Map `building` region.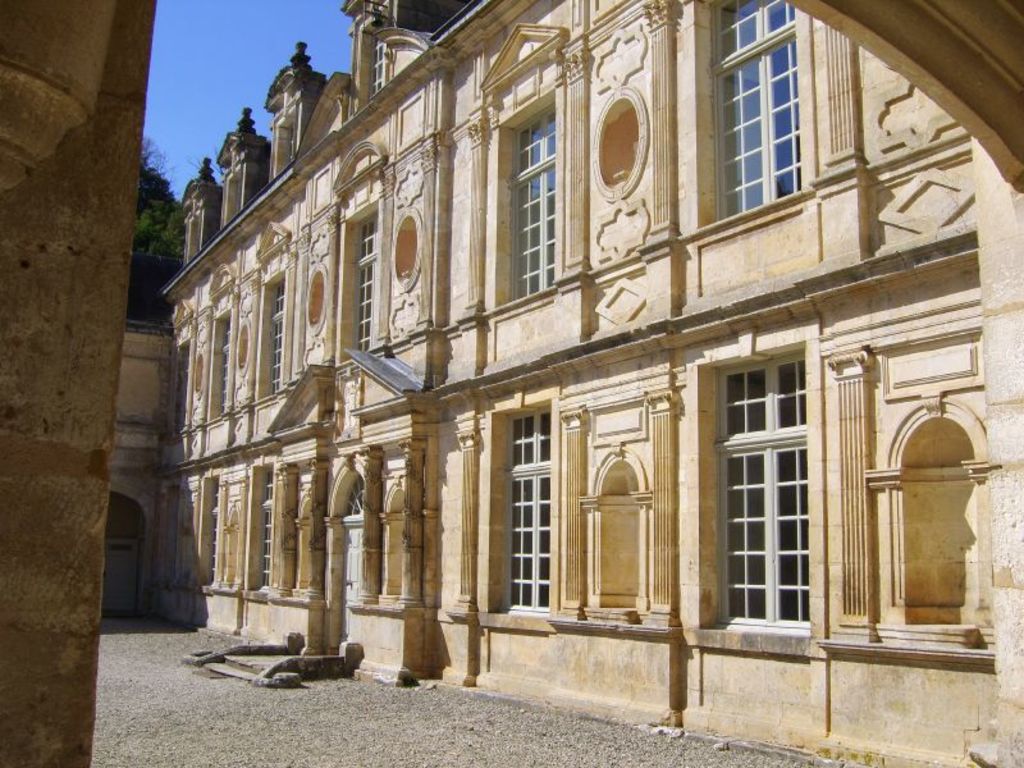
Mapped to bbox=(111, 0, 1023, 767).
